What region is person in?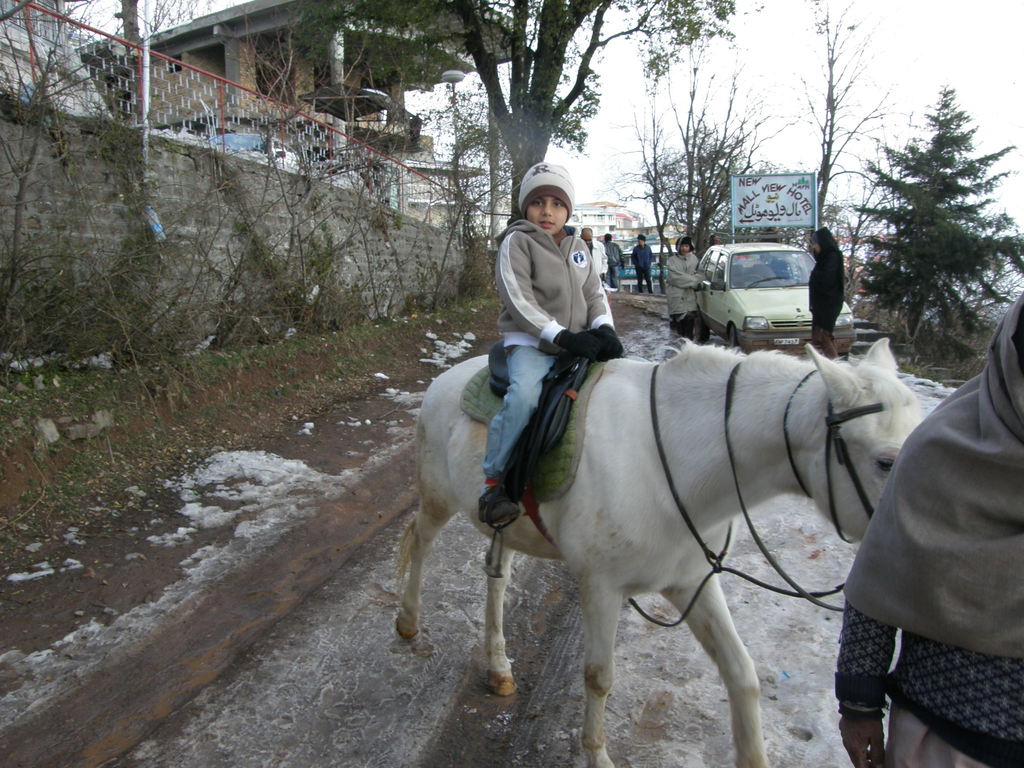
810/225/847/359.
